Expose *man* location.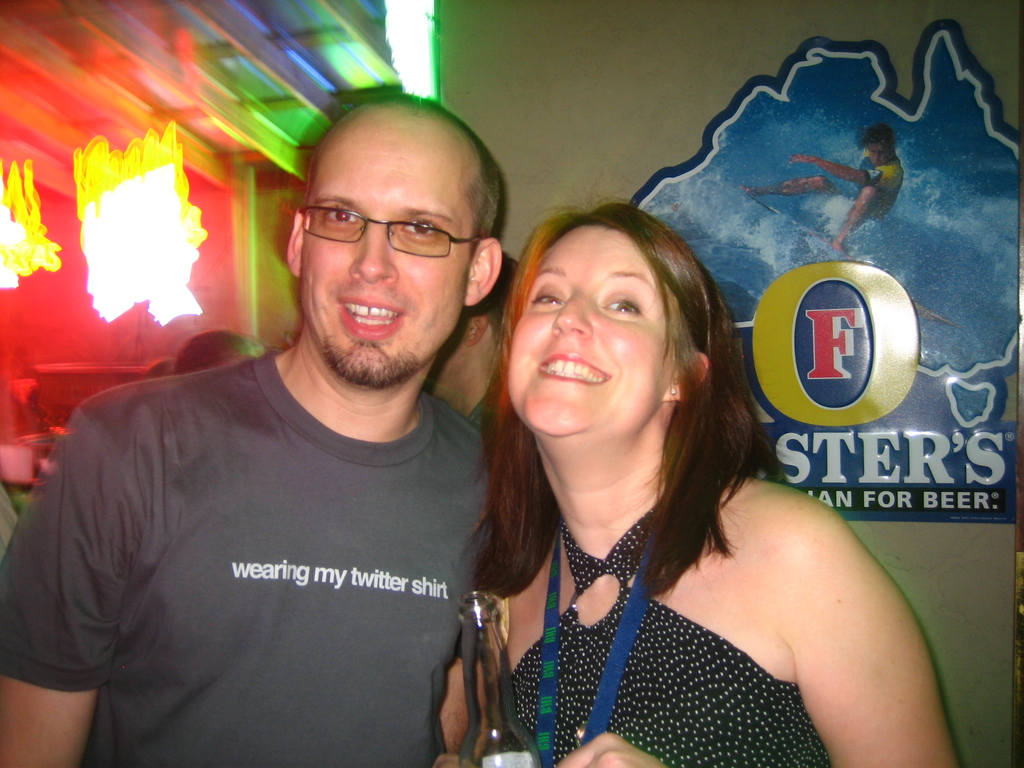
Exposed at (0, 105, 541, 767).
